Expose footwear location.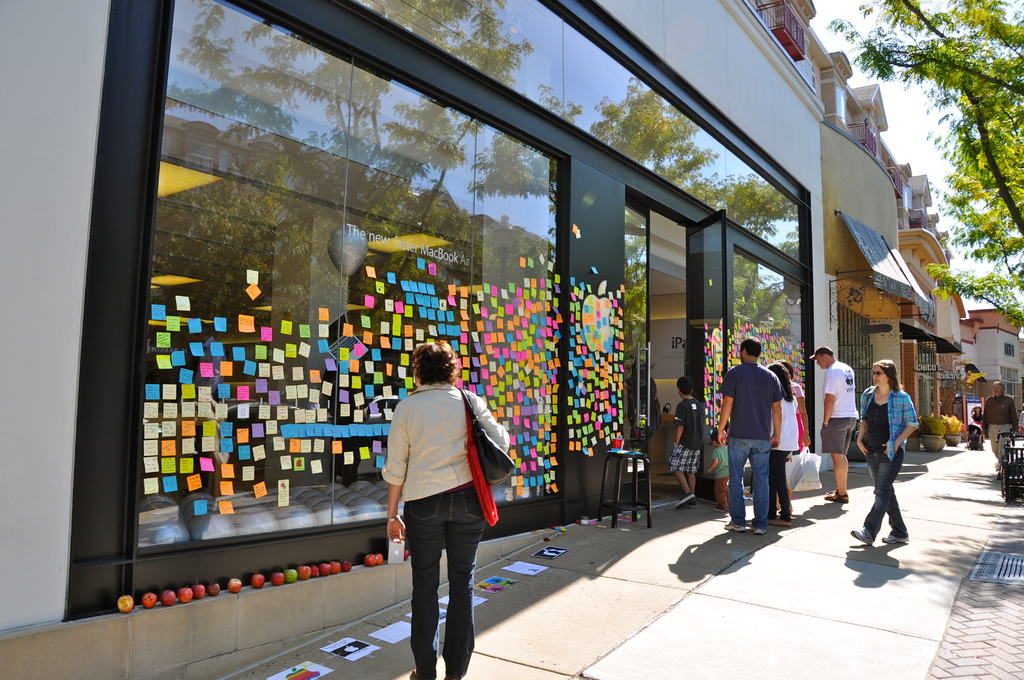
Exposed at <region>689, 499, 692, 508</region>.
